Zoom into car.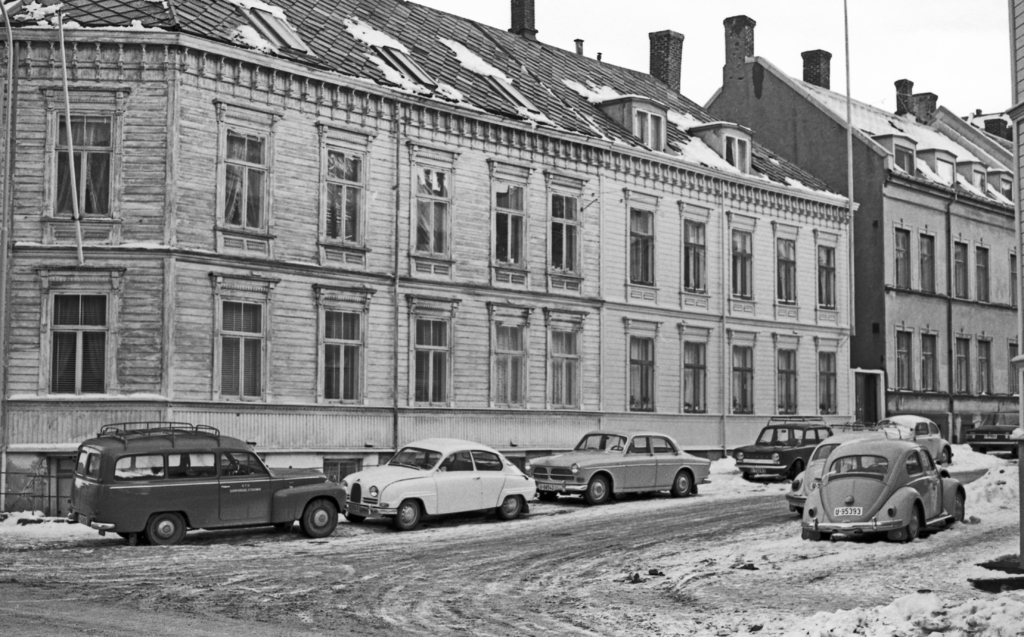
Zoom target: rect(791, 439, 841, 507).
